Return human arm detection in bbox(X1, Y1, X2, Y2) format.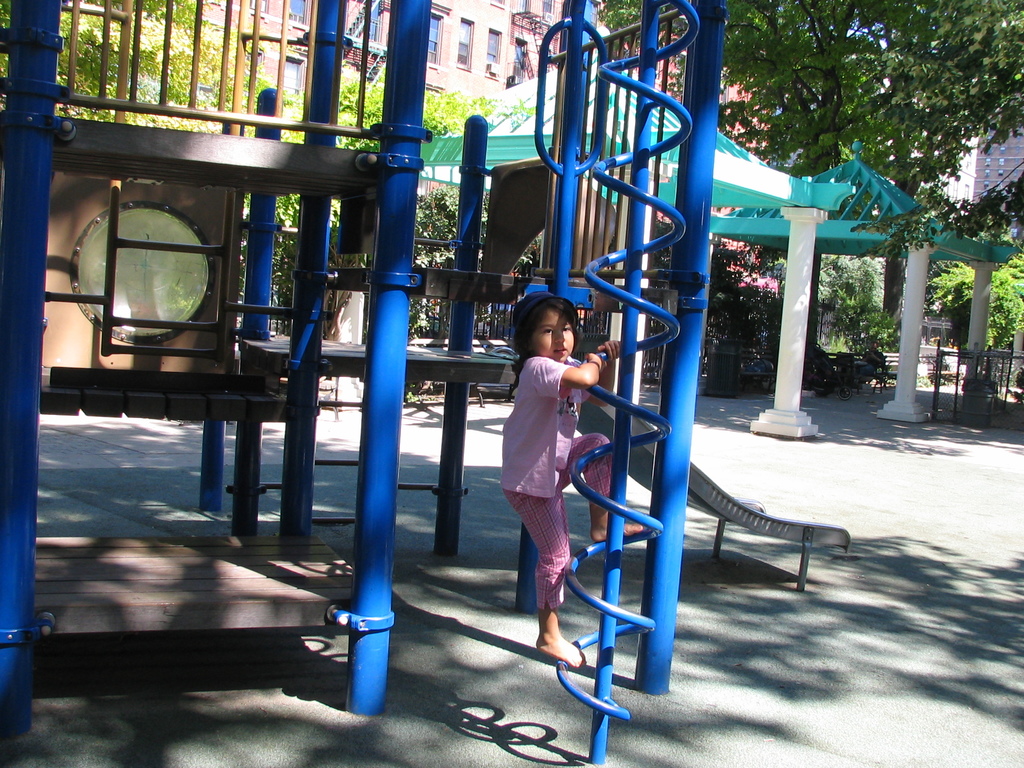
bbox(563, 344, 625, 392).
